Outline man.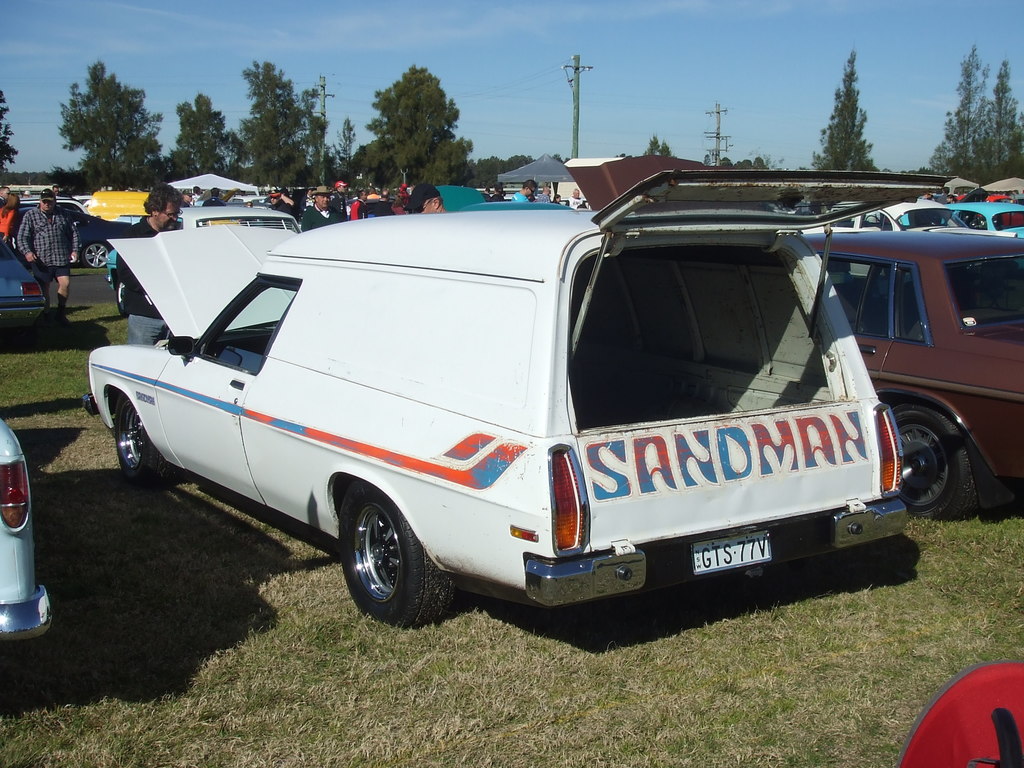
Outline: bbox=[266, 192, 296, 212].
